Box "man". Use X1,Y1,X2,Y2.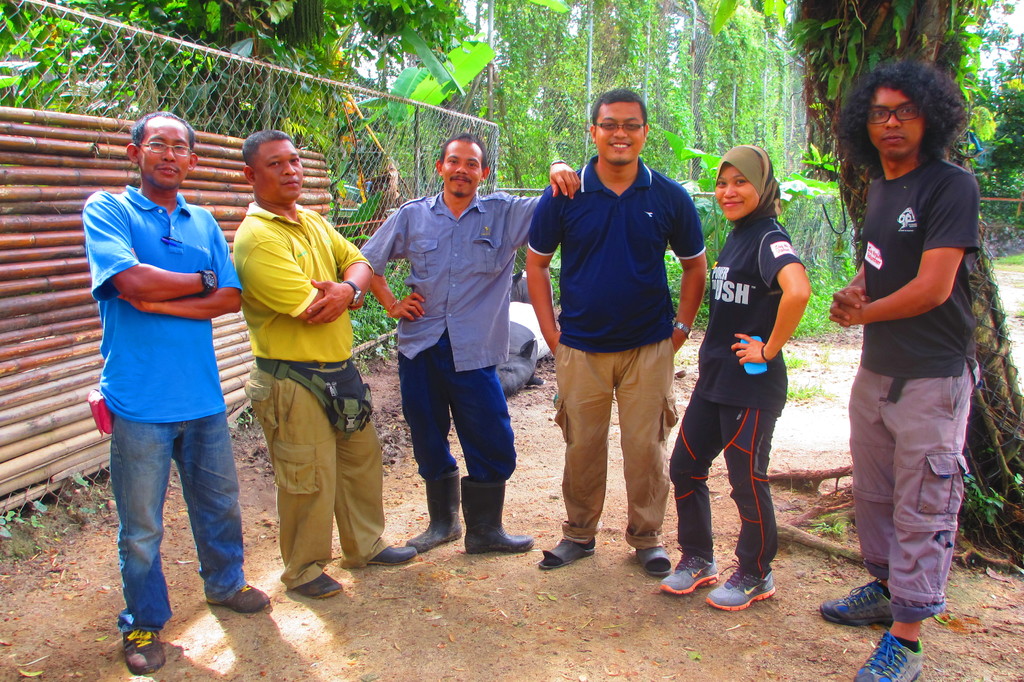
228,129,420,599.
